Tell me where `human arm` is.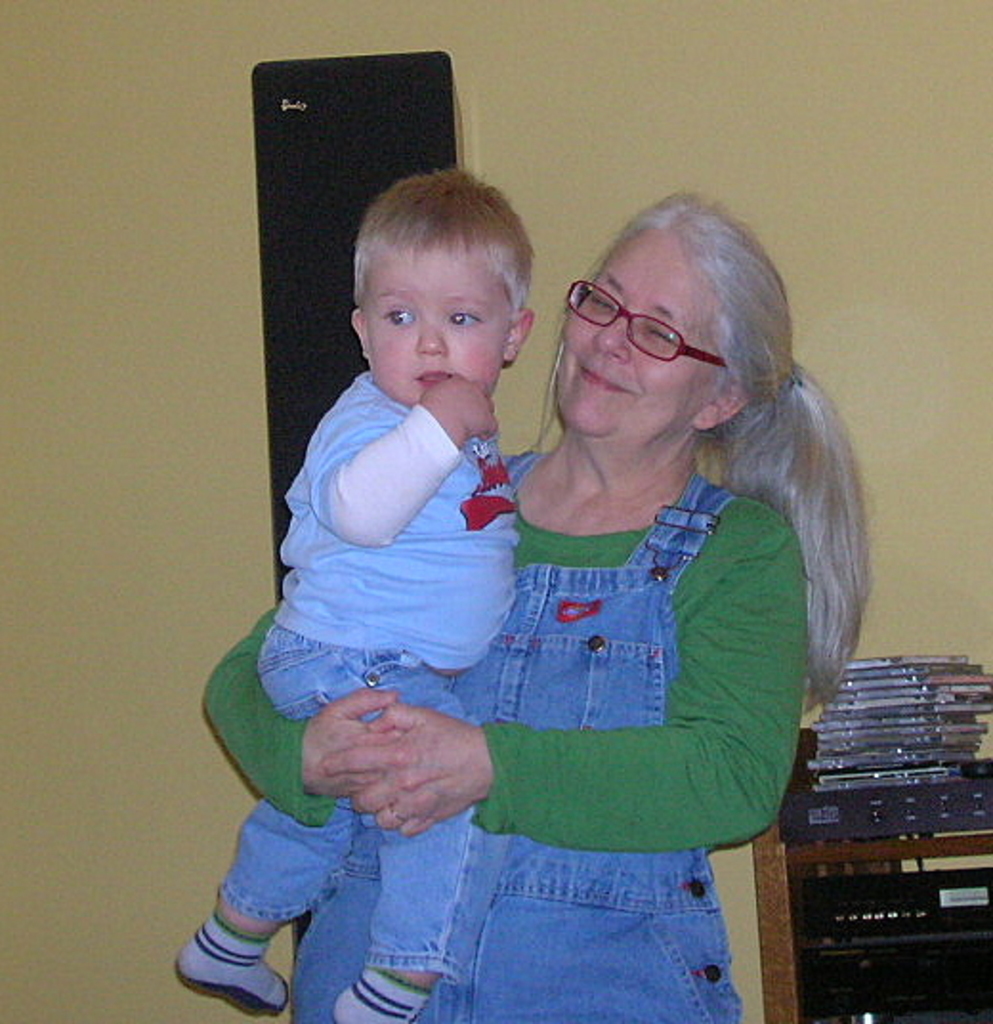
`human arm` is at <region>351, 527, 798, 850</region>.
